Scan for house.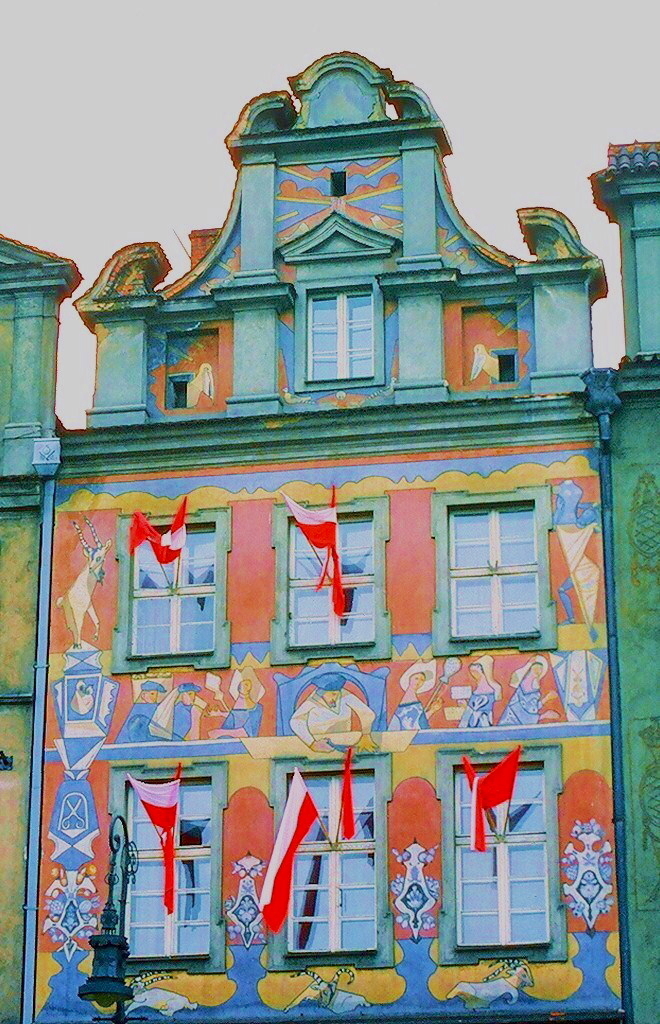
Scan result: 31, 103, 630, 1003.
